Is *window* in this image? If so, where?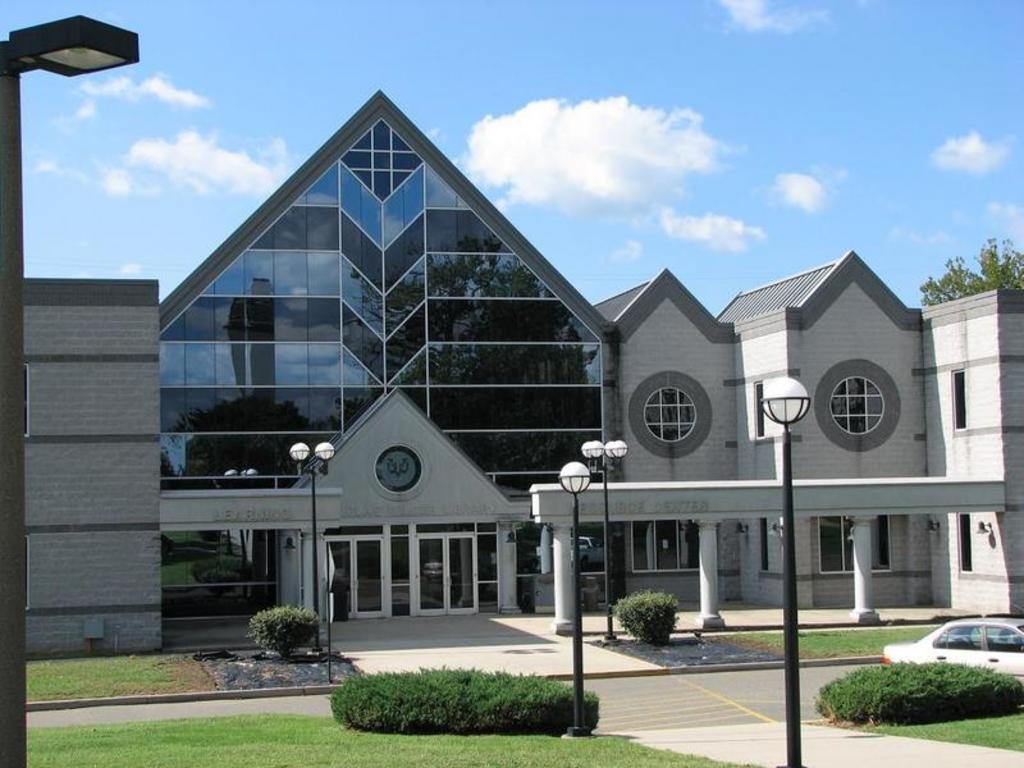
Yes, at 628, 370, 712, 466.
